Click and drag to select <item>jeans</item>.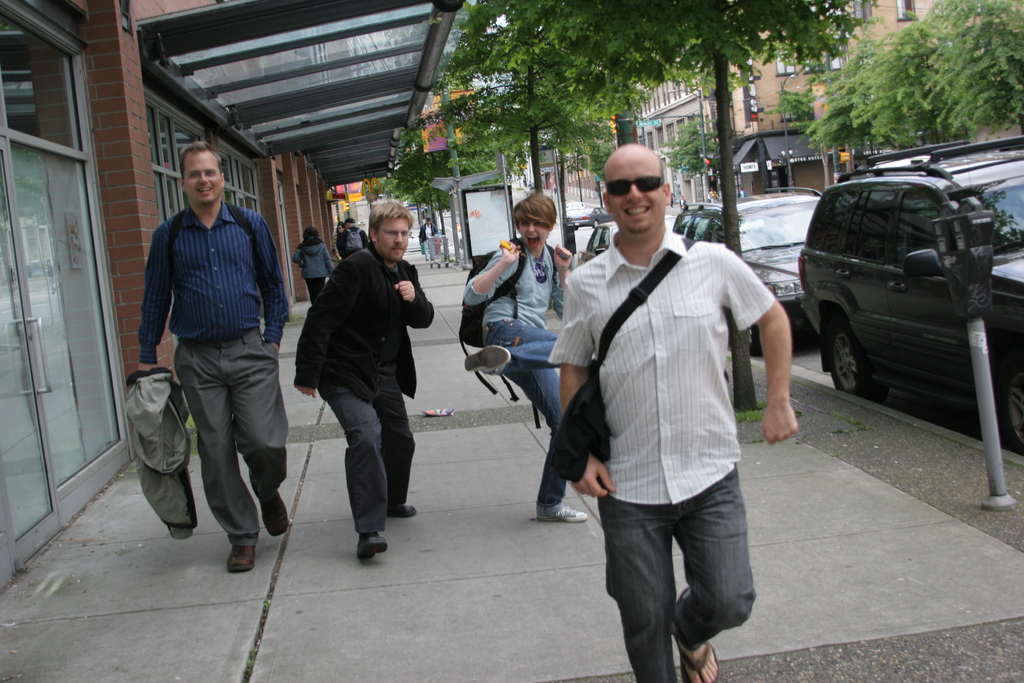
Selection: (x1=598, y1=480, x2=766, y2=681).
